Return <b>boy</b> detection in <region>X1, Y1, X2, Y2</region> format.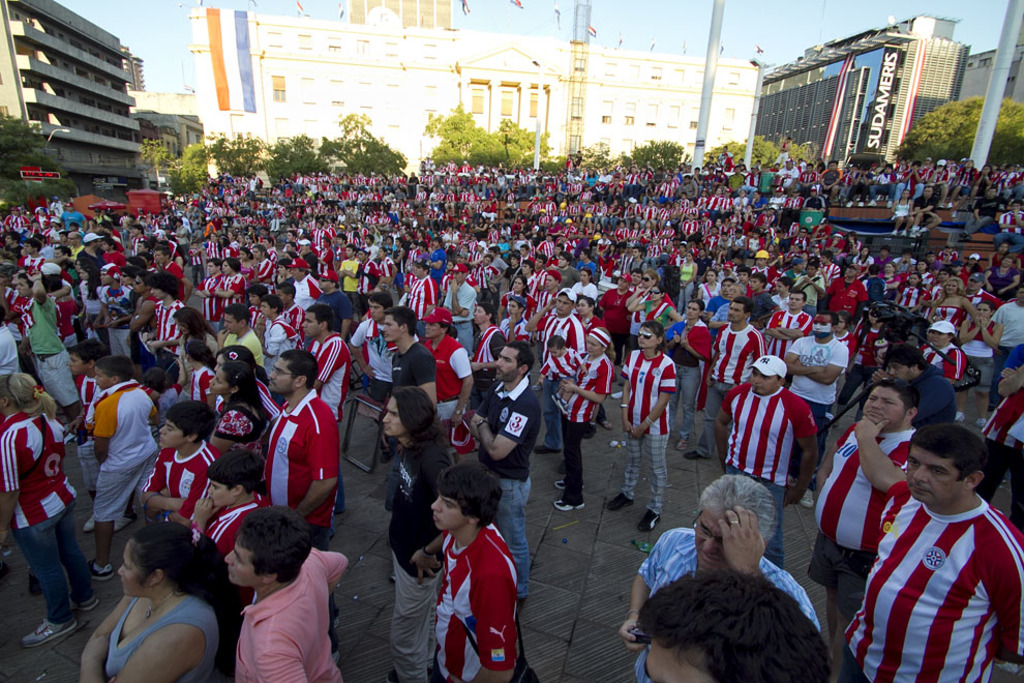
<region>411, 458, 525, 682</region>.
